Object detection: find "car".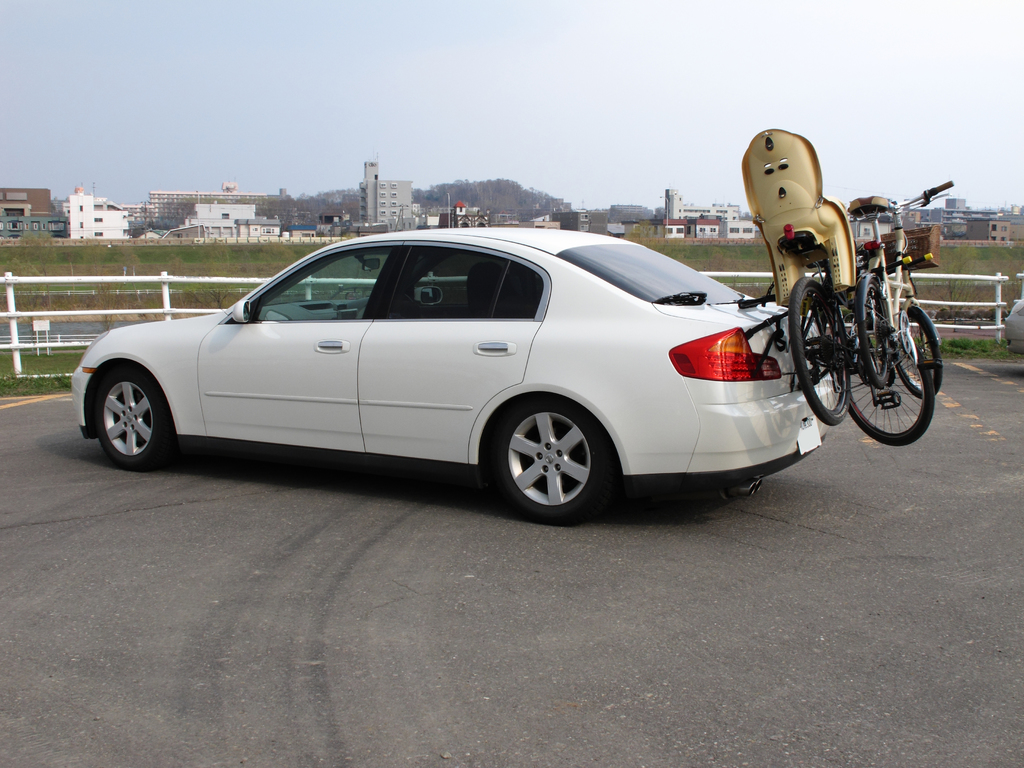
x1=77 y1=229 x2=866 y2=525.
